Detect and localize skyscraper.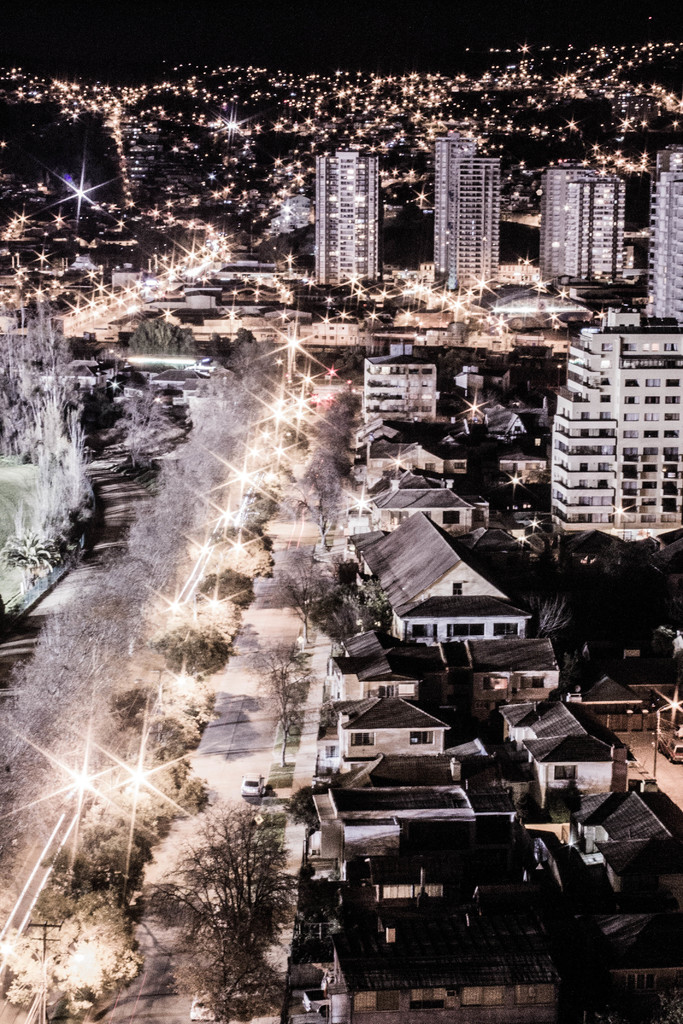
Localized at <box>635,154,679,330</box>.
